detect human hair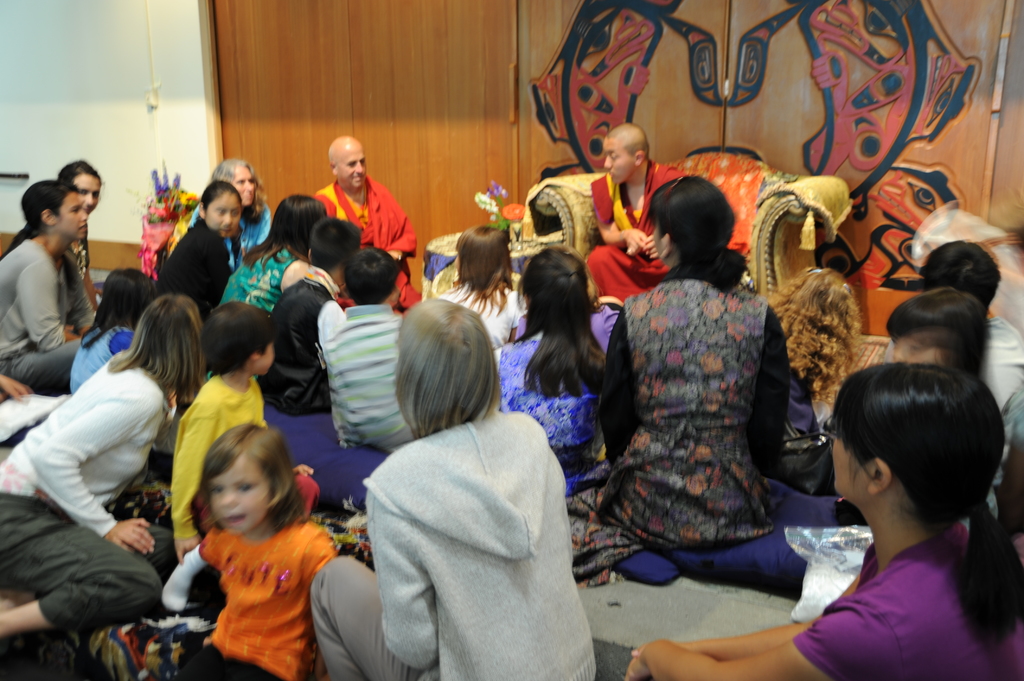
<bbox>207, 155, 266, 222</bbox>
